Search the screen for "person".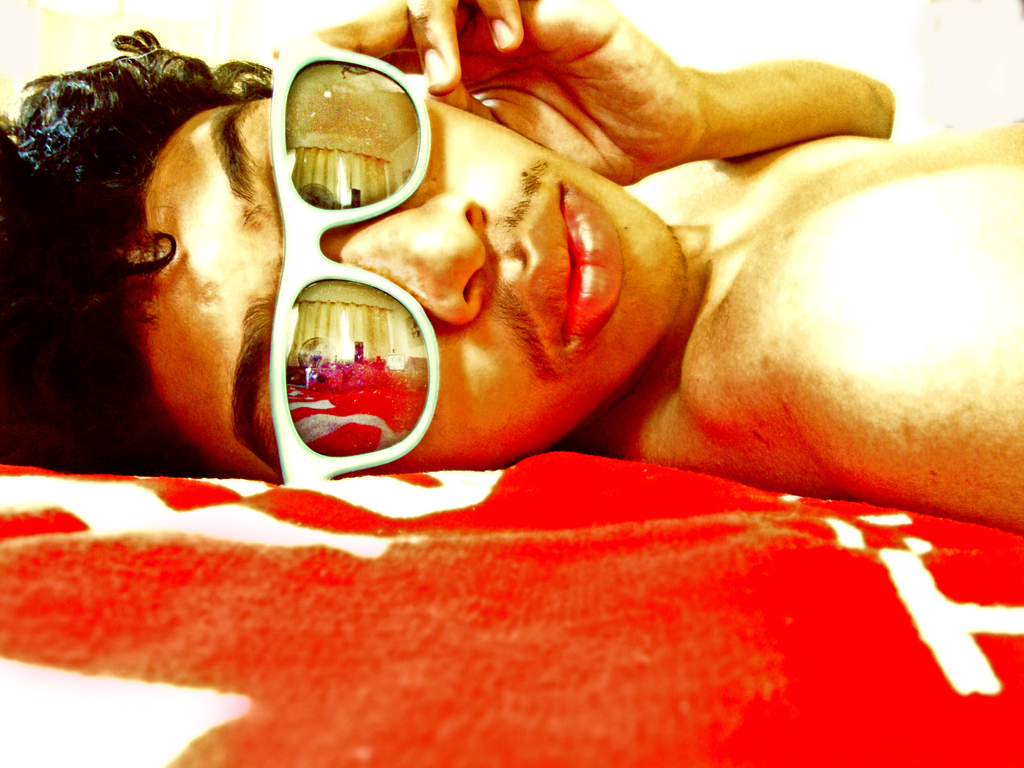
Found at (x1=0, y1=0, x2=1023, y2=541).
